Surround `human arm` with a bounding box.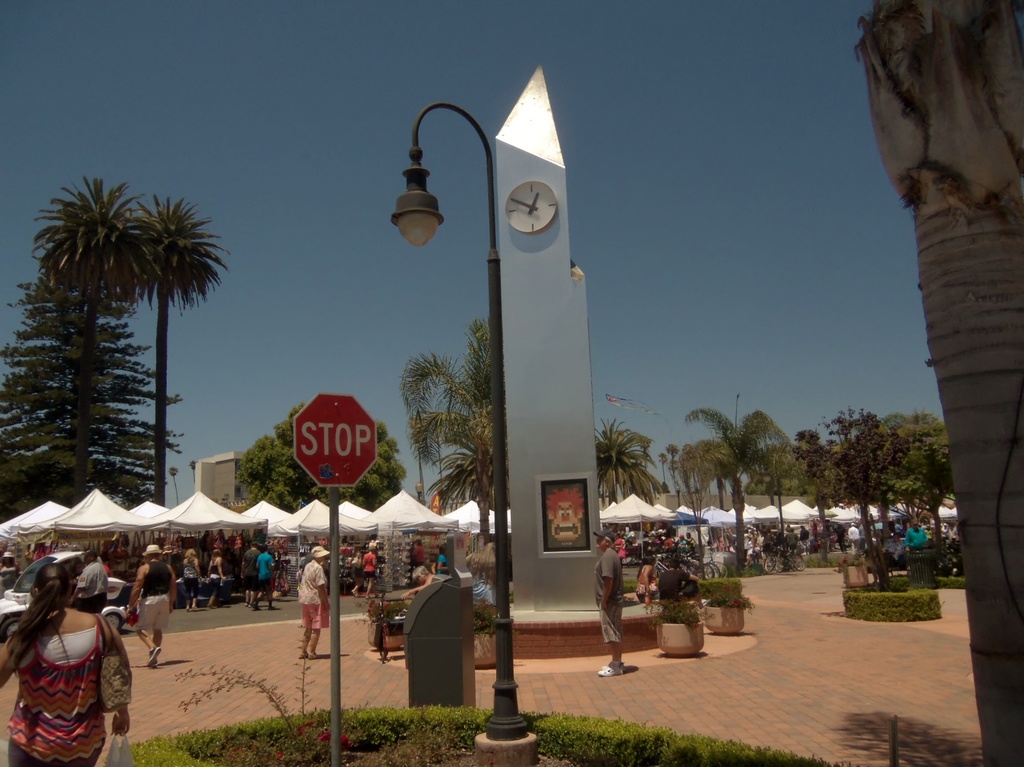
{"left": 131, "top": 565, "right": 143, "bottom": 611}.
